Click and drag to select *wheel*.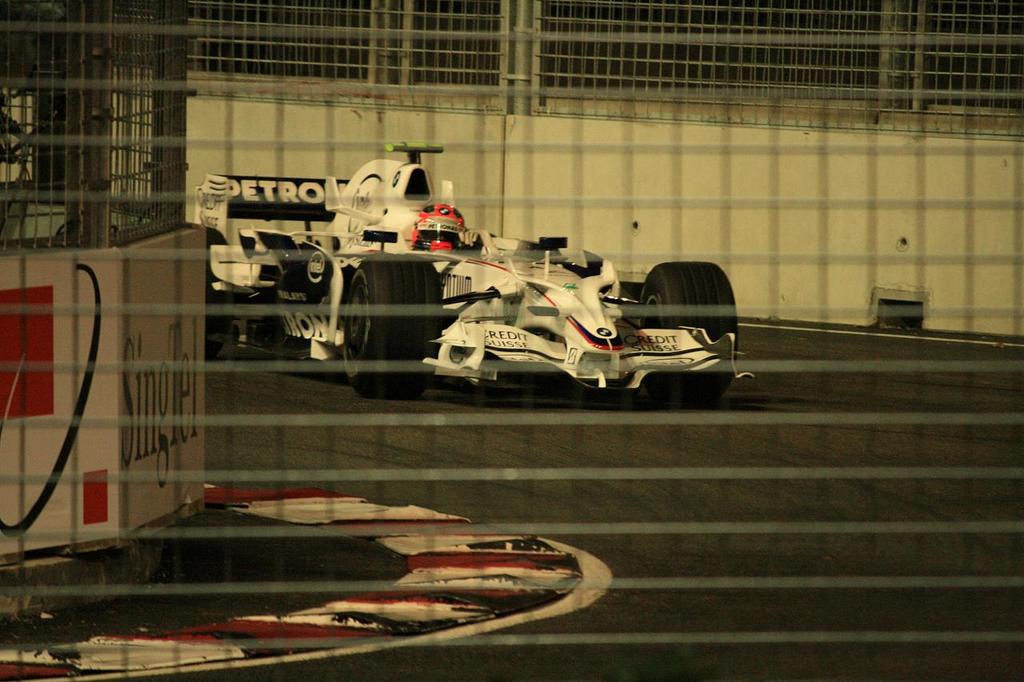
Selection: {"left": 643, "top": 263, "right": 737, "bottom": 401}.
